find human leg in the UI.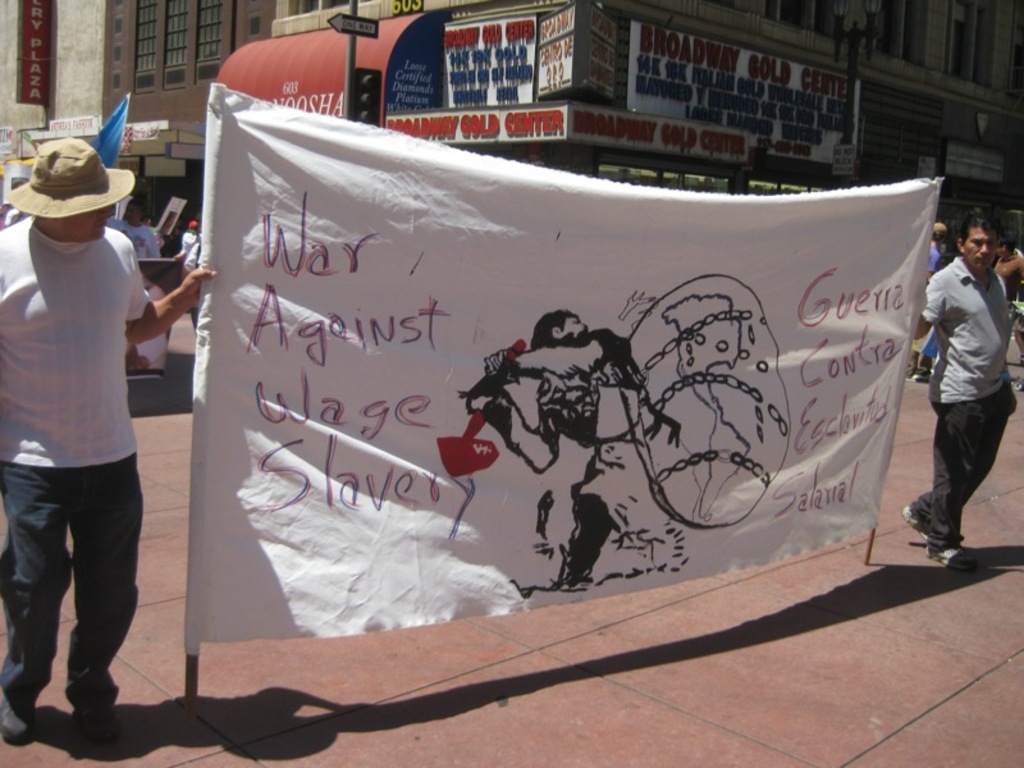
UI element at (x1=929, y1=403, x2=975, y2=570).
